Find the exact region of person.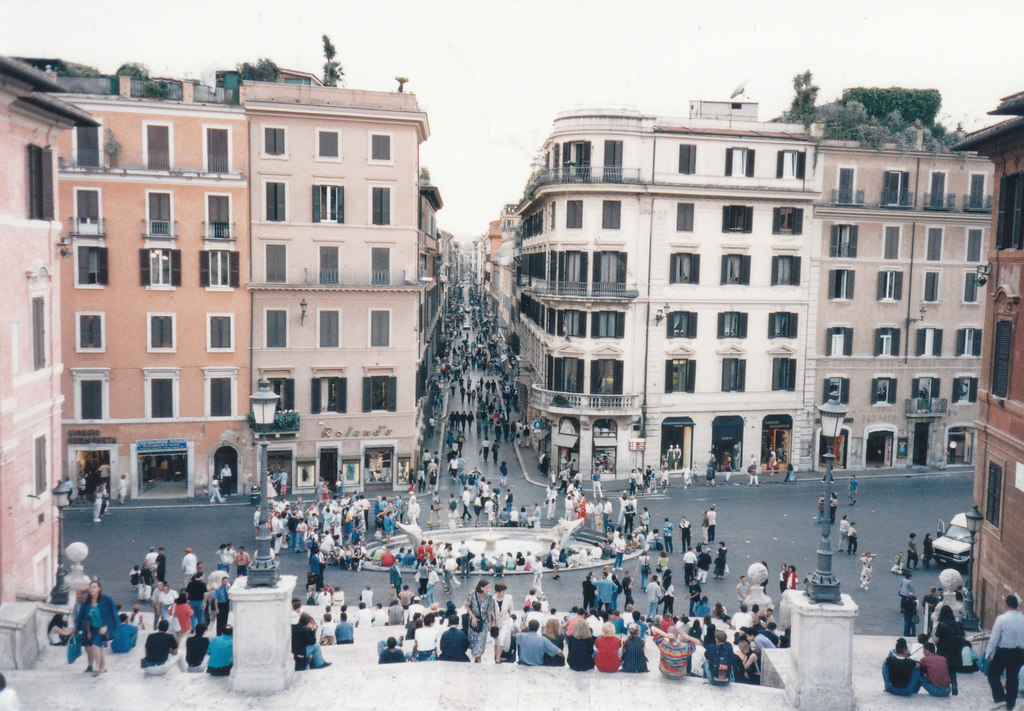
Exact region: (x1=211, y1=477, x2=225, y2=504).
